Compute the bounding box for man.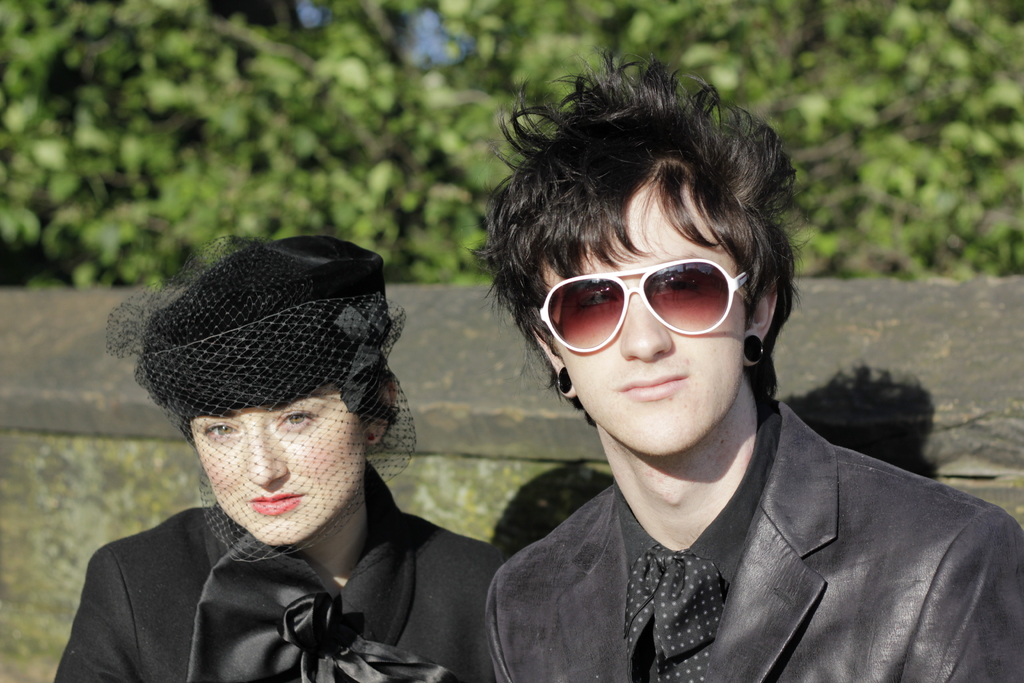
box=[451, 37, 1023, 679].
